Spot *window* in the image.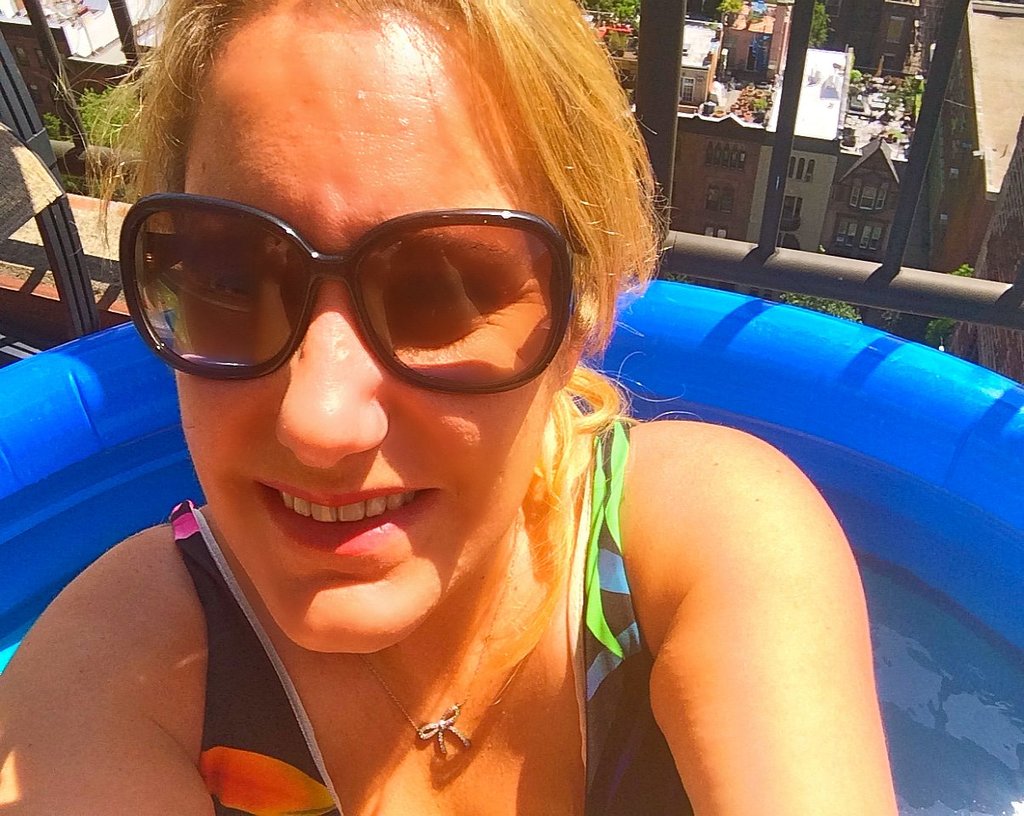
*window* found at <region>679, 77, 692, 105</region>.
